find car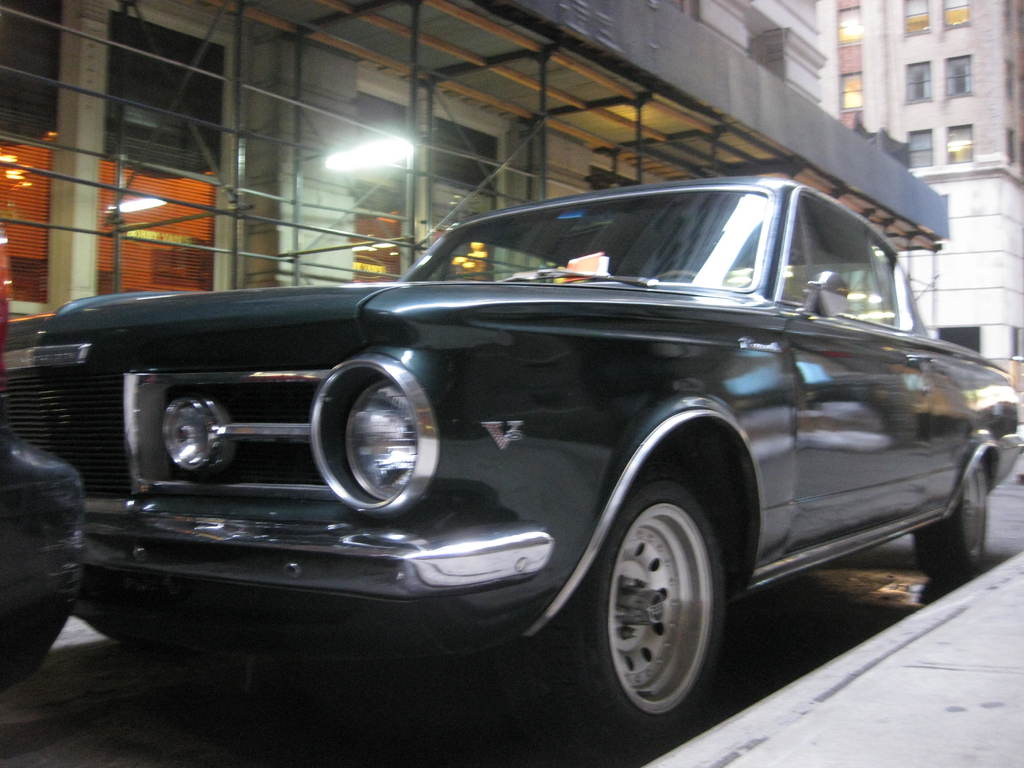
select_region(5, 168, 989, 716)
